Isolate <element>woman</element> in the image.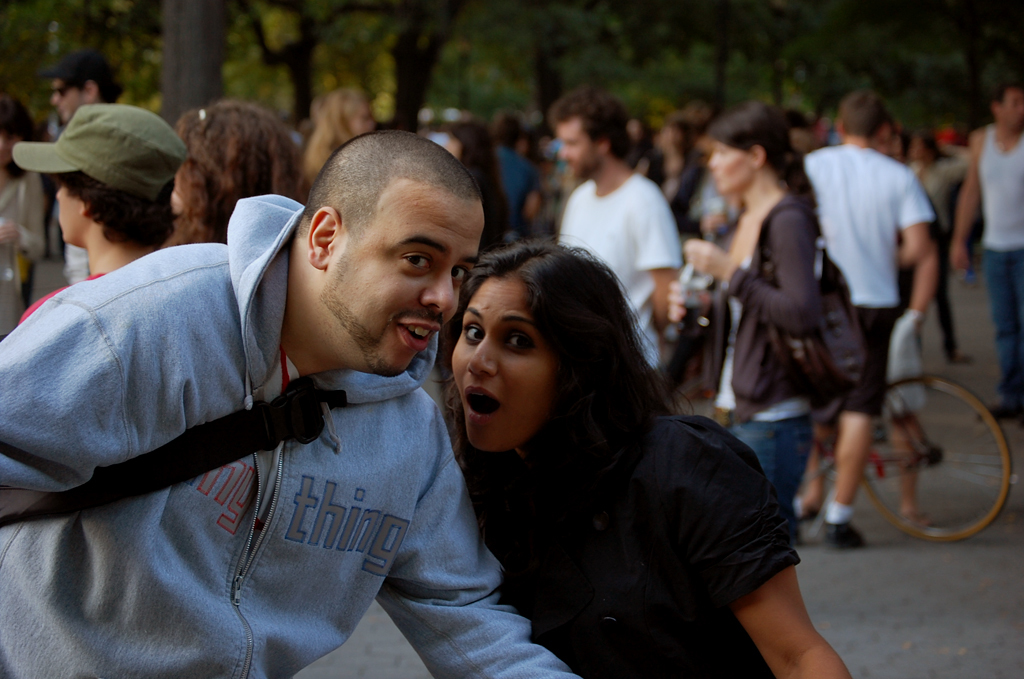
Isolated region: crop(443, 117, 515, 254).
